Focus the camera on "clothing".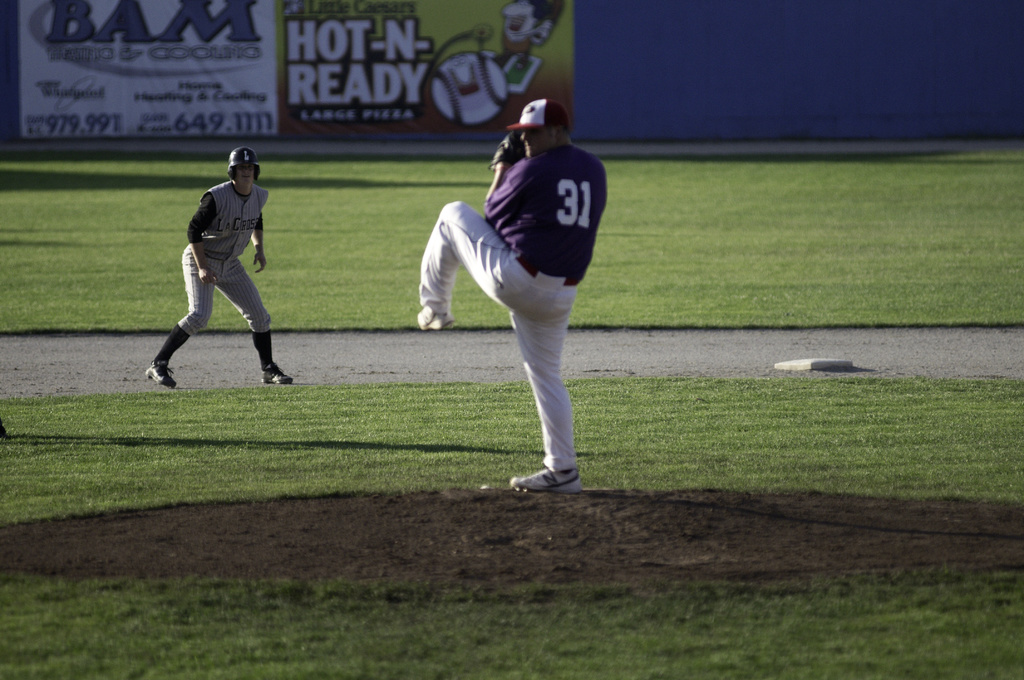
Focus region: x1=168 y1=150 x2=276 y2=356.
